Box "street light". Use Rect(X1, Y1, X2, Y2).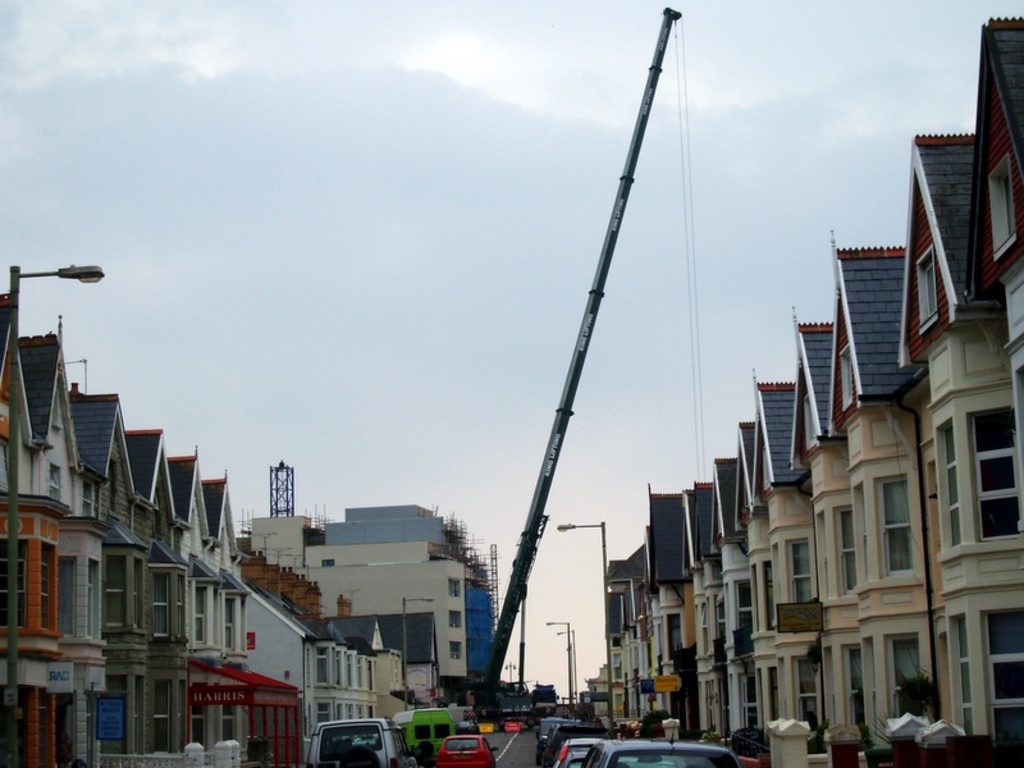
Rect(397, 596, 436, 713).
